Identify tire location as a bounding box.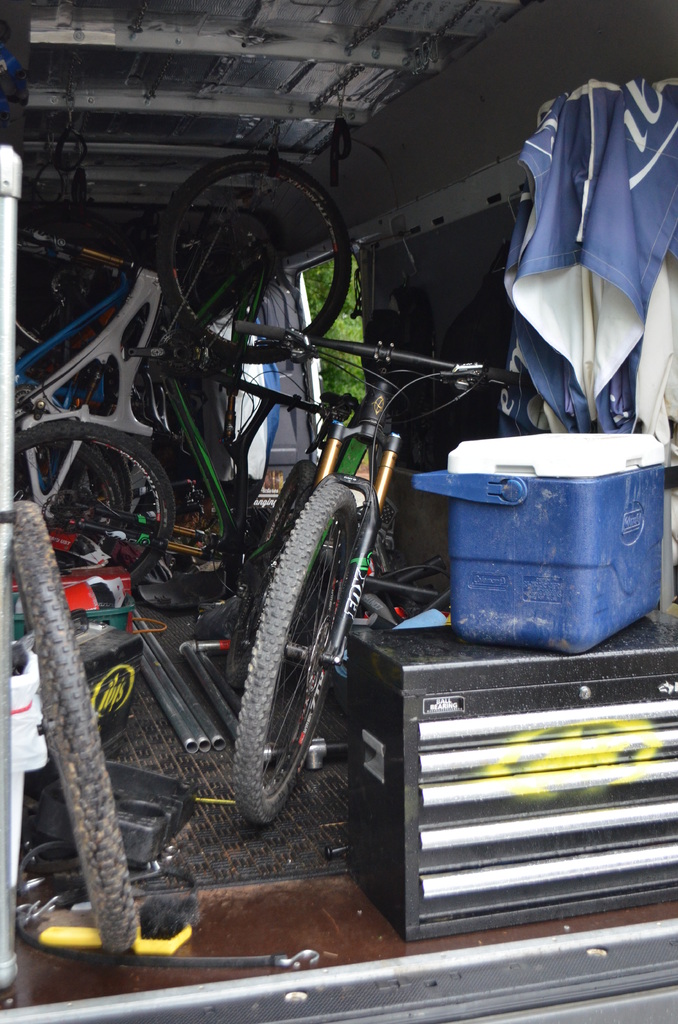
(left=231, top=460, right=317, bottom=656).
